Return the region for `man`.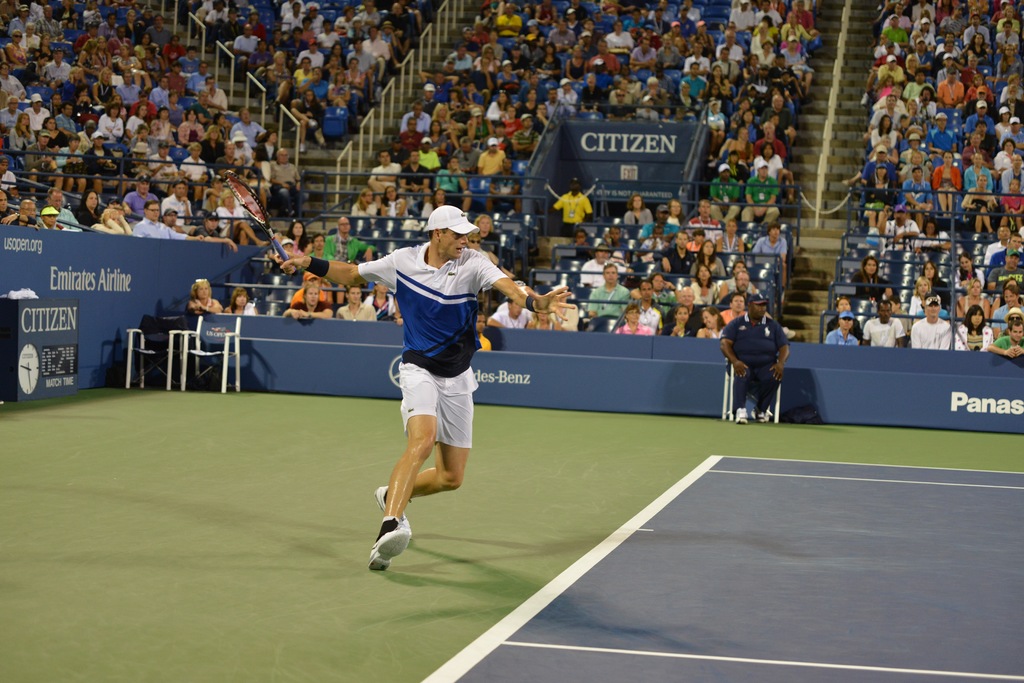
<region>126, 172, 163, 220</region>.
